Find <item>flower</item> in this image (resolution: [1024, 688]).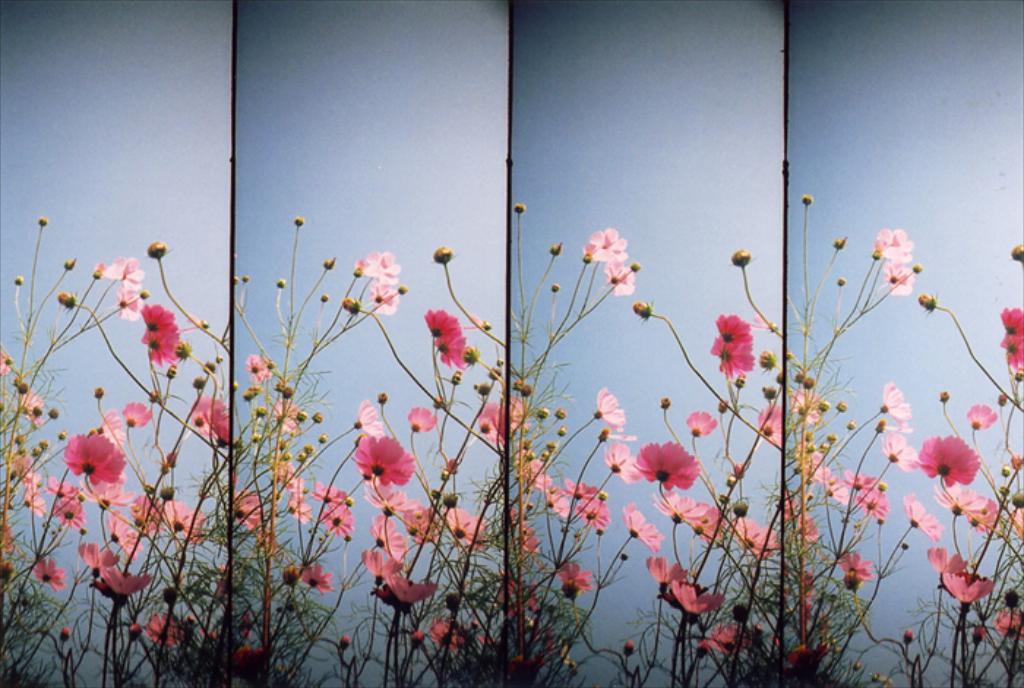
295,215,306,224.
